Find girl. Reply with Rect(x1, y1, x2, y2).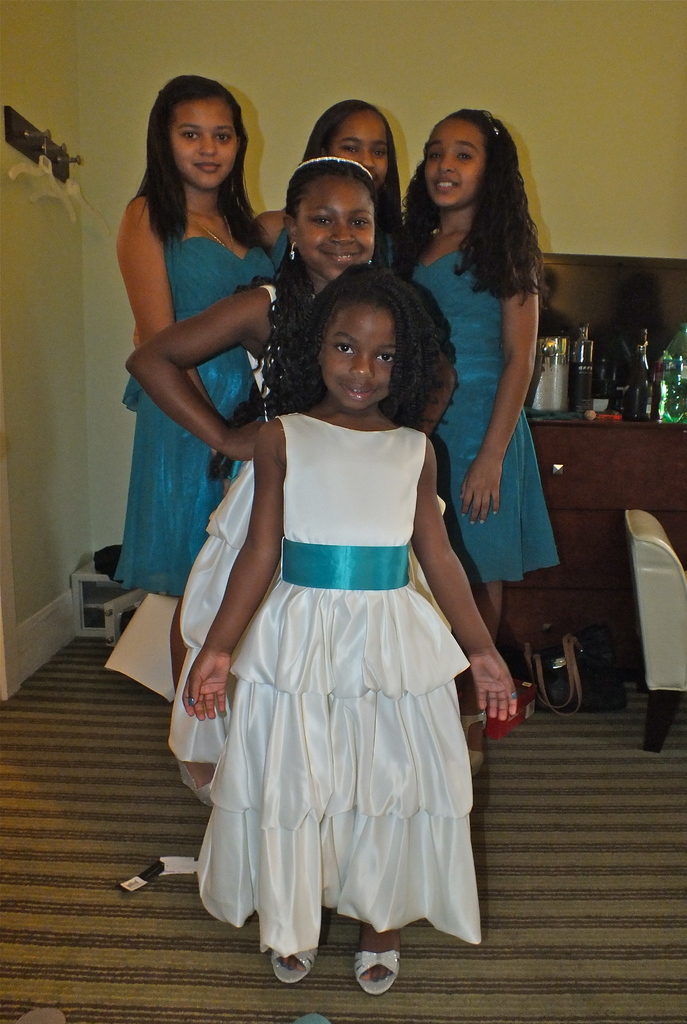
Rect(173, 157, 455, 804).
